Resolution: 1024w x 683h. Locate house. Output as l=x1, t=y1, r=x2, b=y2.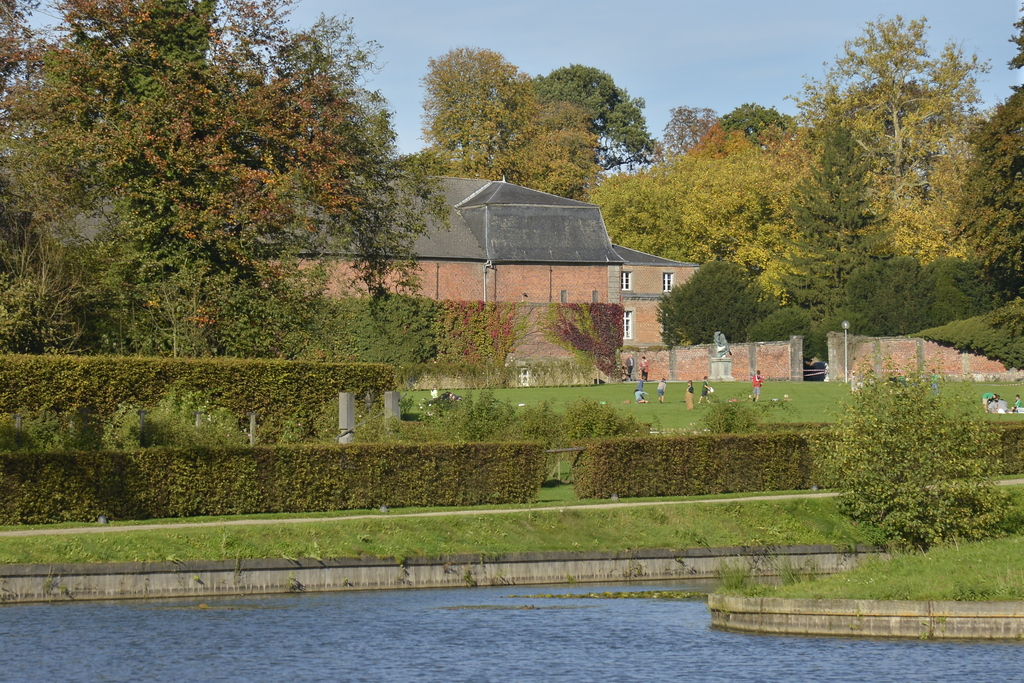
l=40, t=173, r=715, b=386.
